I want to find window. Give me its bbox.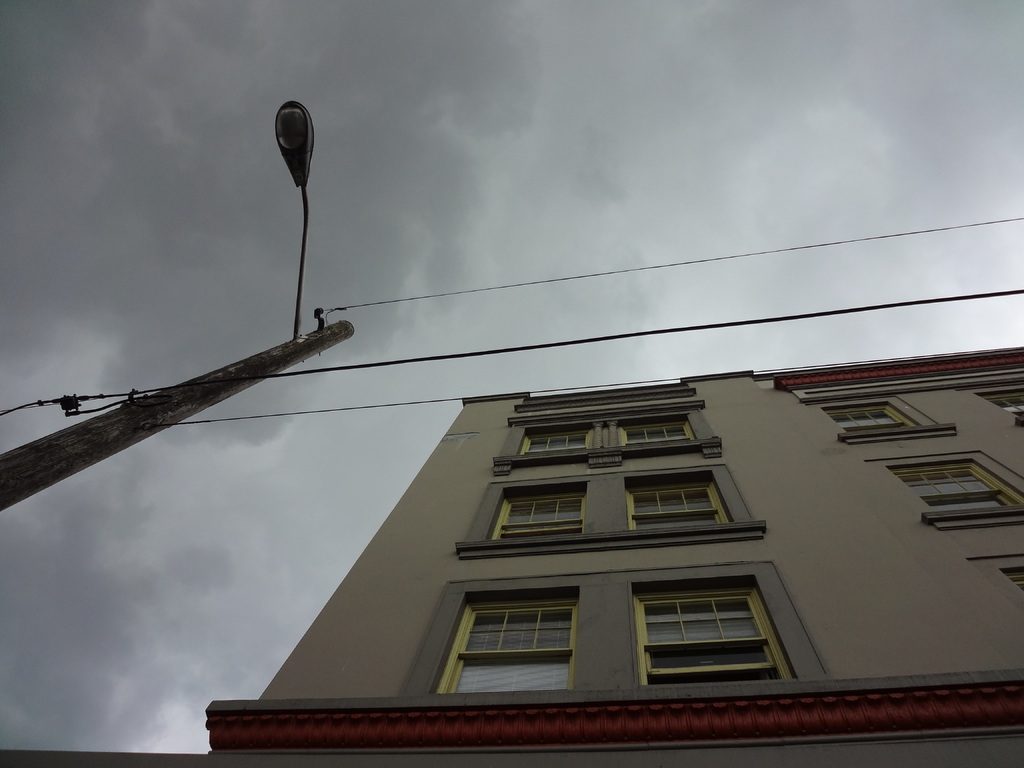
l=468, t=388, r=718, b=486.
